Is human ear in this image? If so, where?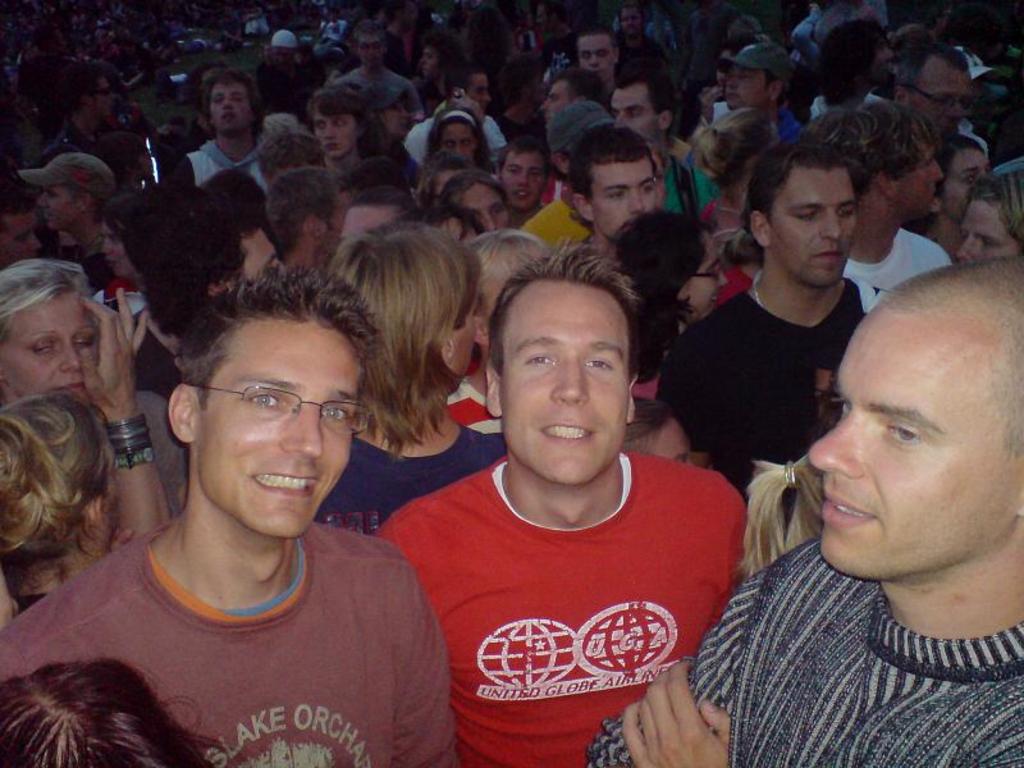
Yes, at [572,195,593,224].
